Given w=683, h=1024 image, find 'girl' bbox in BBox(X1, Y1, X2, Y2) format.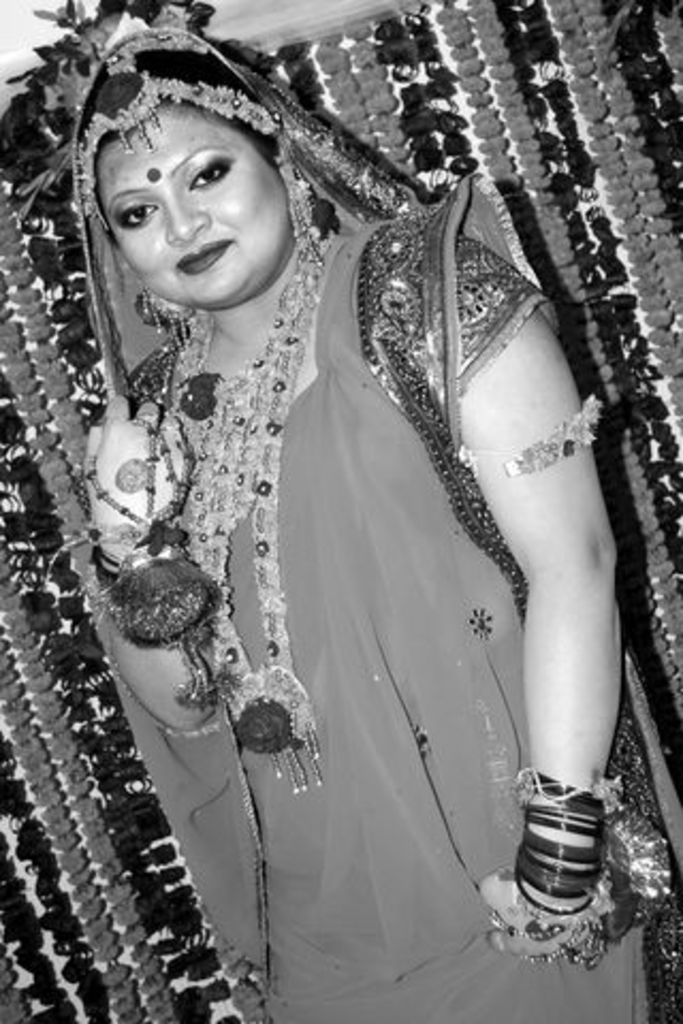
BBox(45, 26, 666, 1022).
